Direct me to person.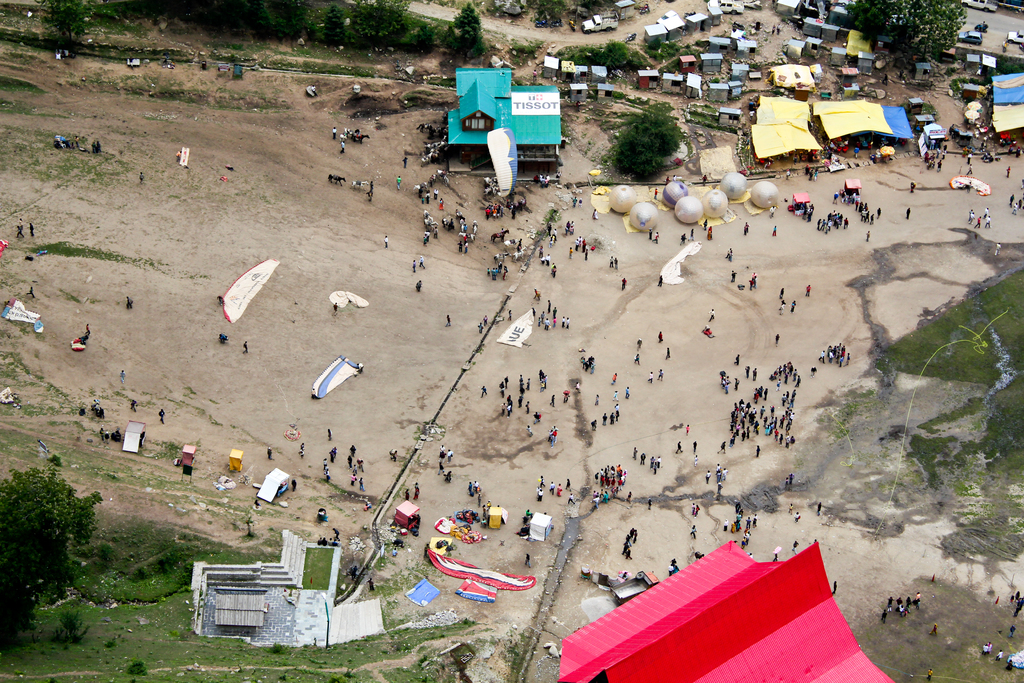
Direction: [left=731, top=270, right=739, bottom=285].
